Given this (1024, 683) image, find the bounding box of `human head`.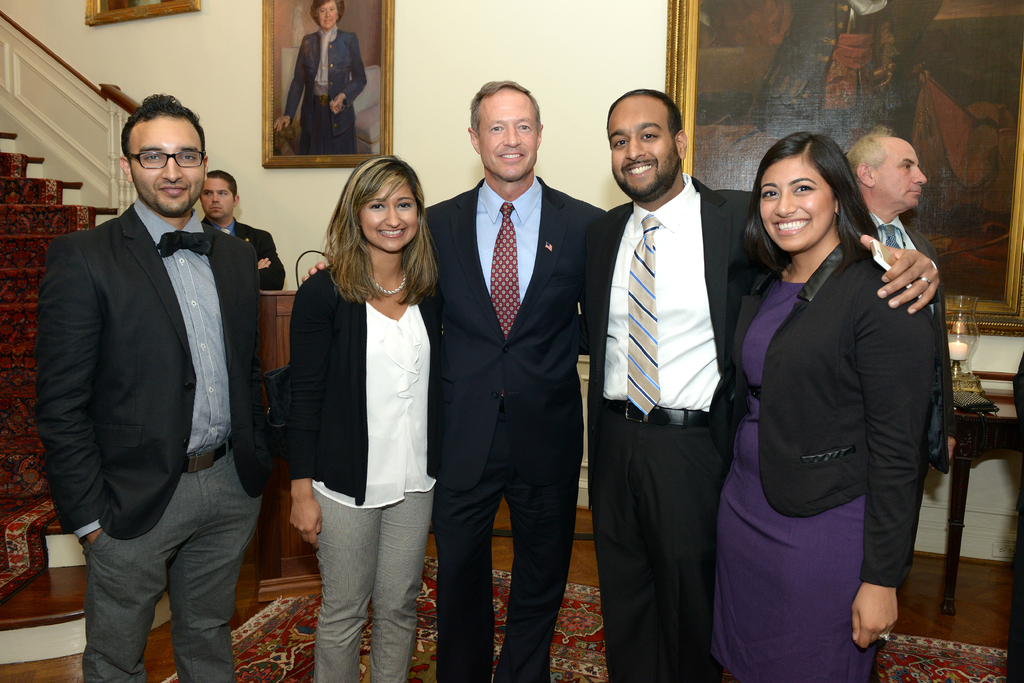
<box>199,170,241,225</box>.
